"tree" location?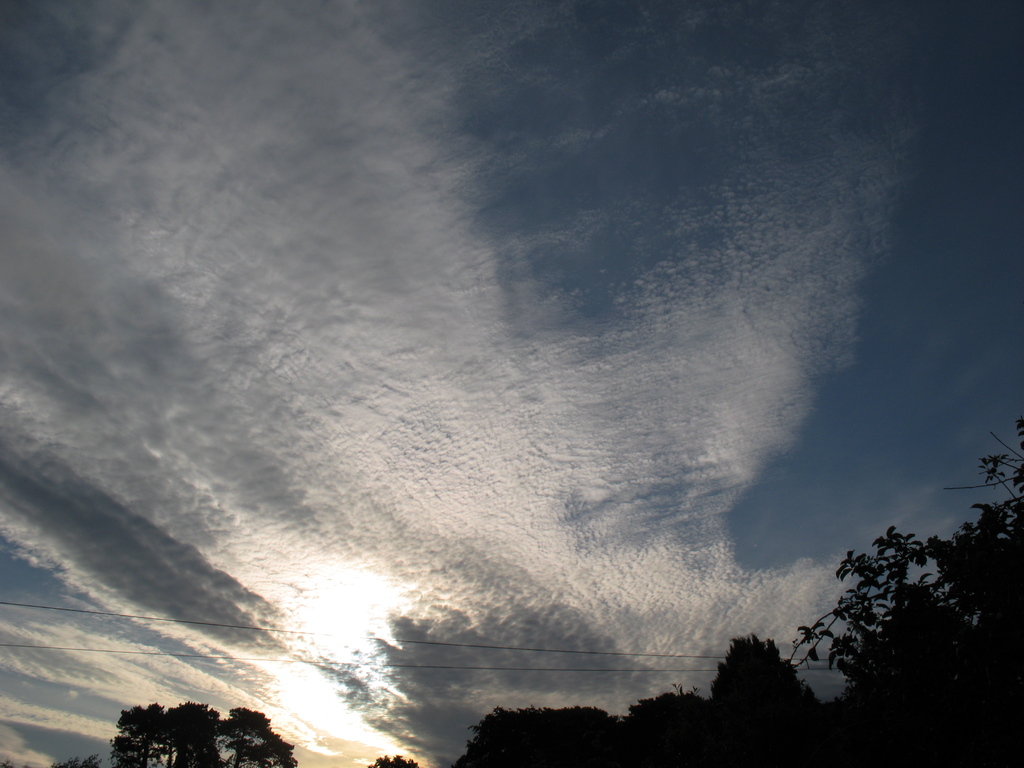
pyautogui.locateOnScreen(612, 688, 715, 767)
